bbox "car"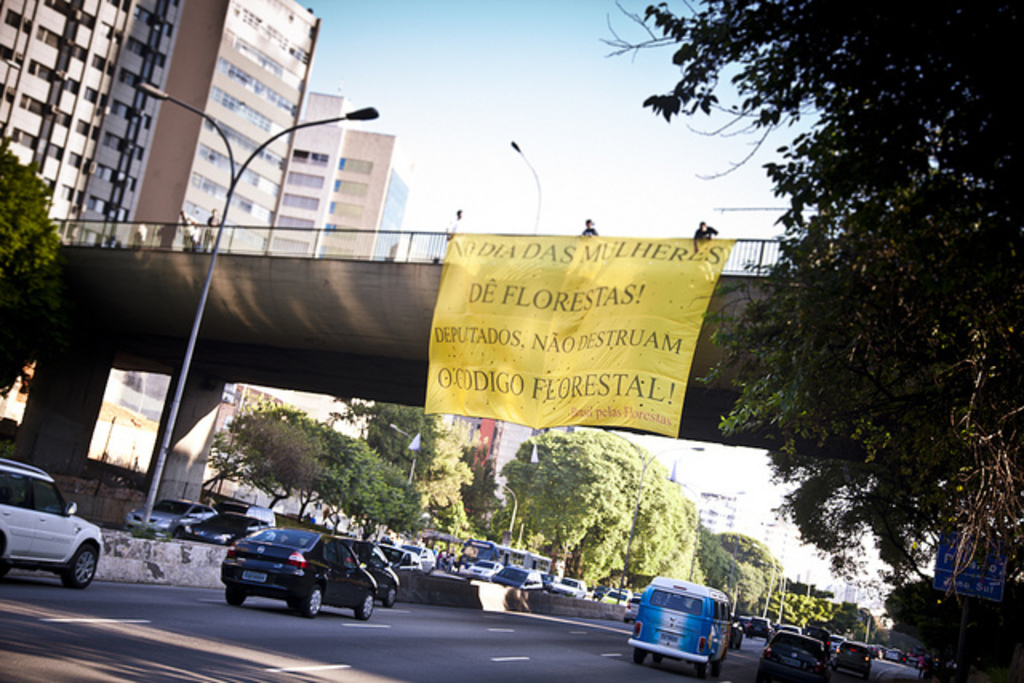
<box>328,533,400,608</box>
